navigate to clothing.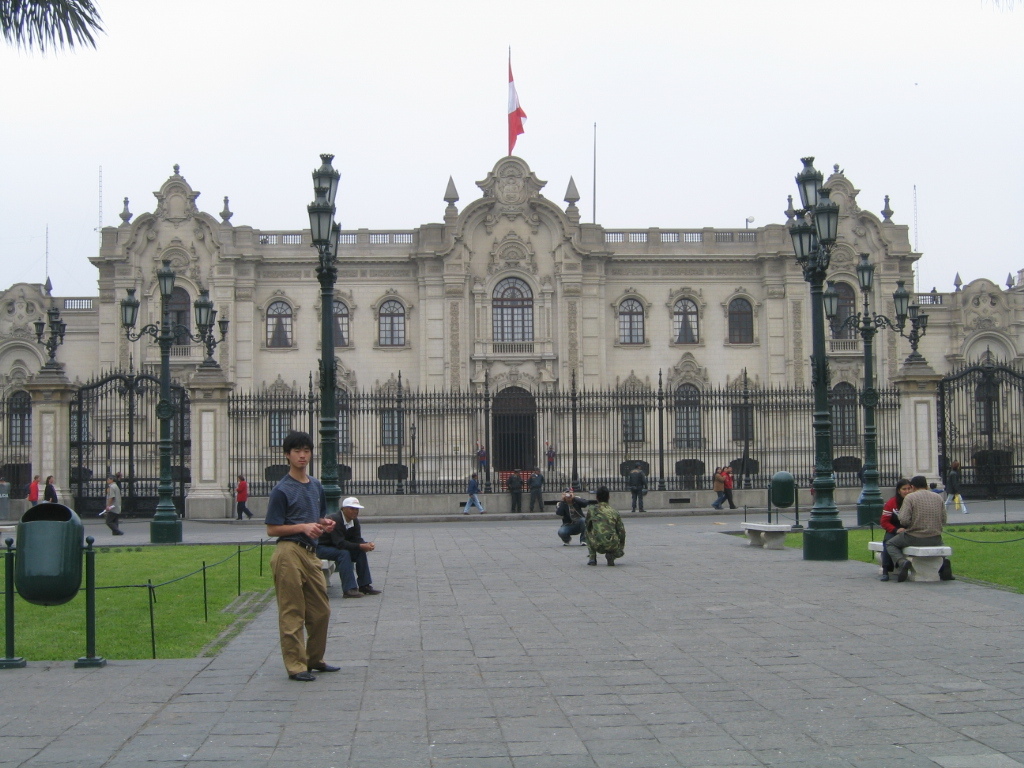
Navigation target: <region>632, 470, 644, 512</region>.
